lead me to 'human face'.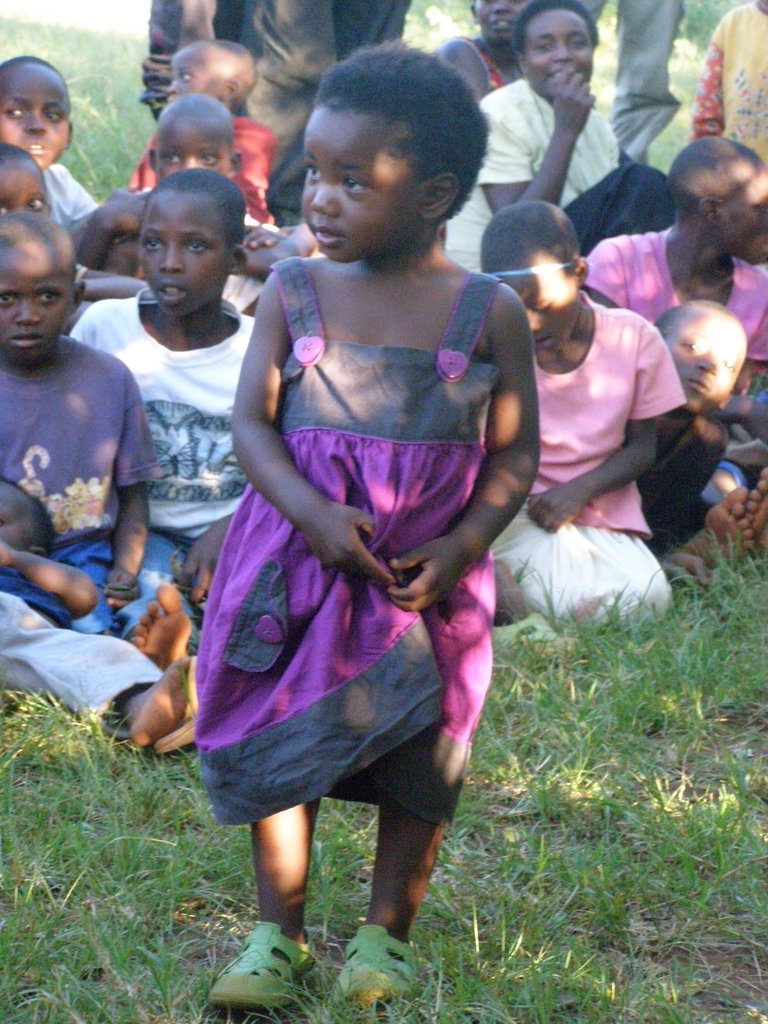
Lead to region(294, 118, 429, 254).
